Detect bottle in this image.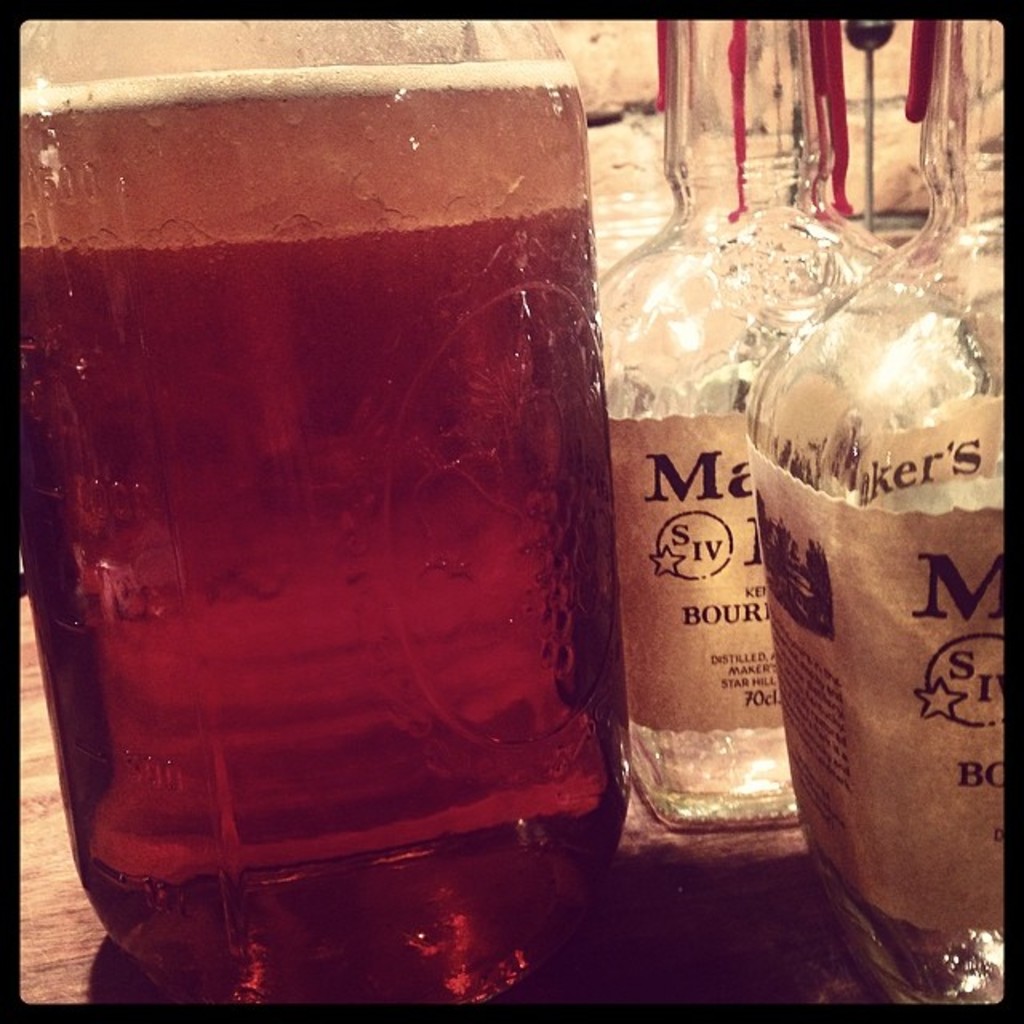
Detection: bbox=[11, 14, 630, 1002].
